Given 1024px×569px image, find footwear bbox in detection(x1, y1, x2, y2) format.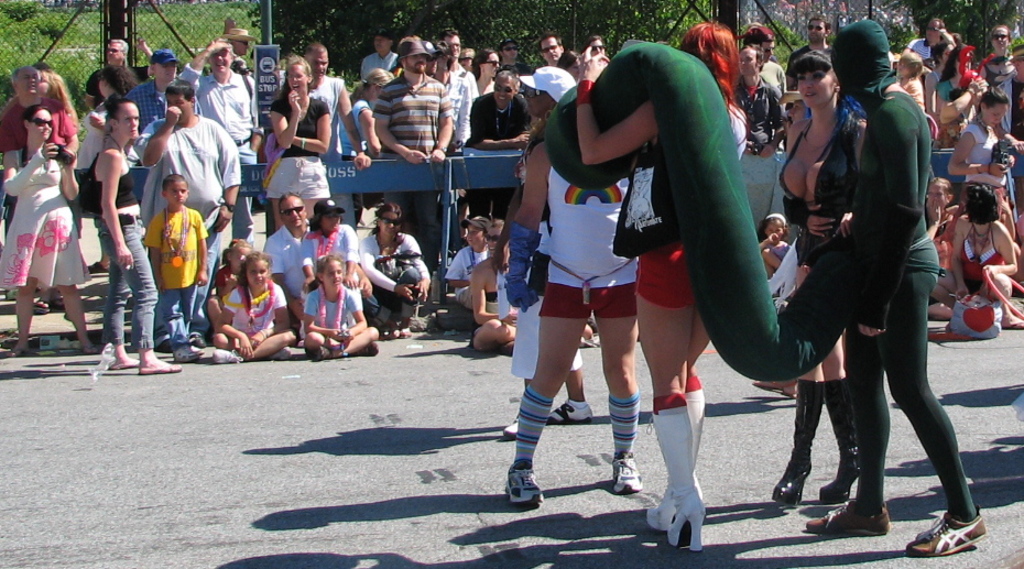
detection(644, 499, 674, 525).
